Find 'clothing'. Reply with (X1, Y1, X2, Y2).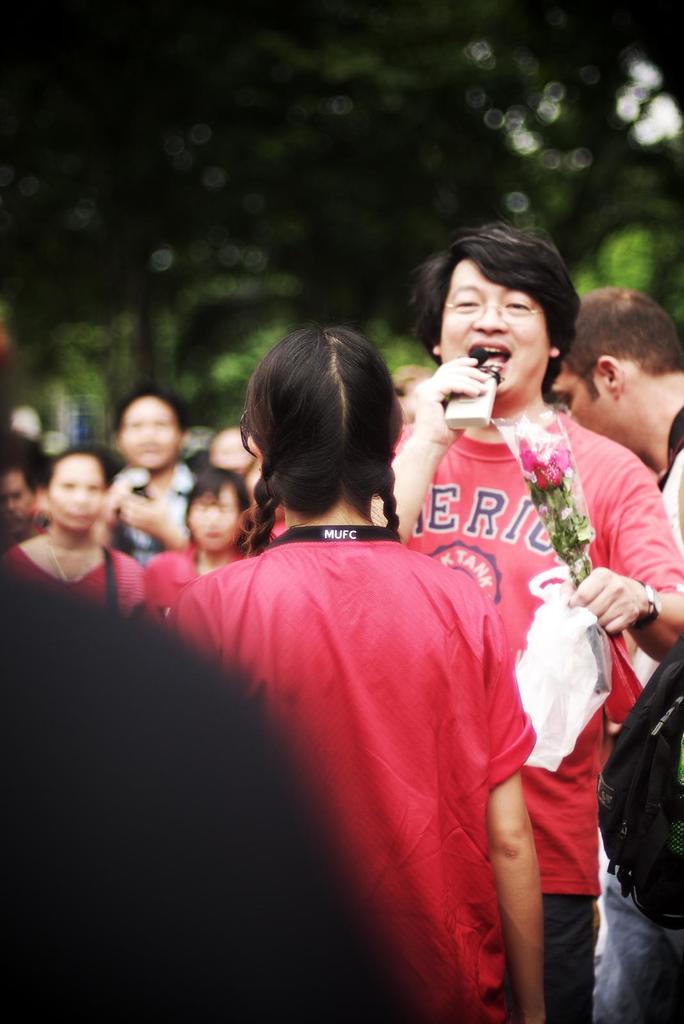
(594, 409, 683, 1023).
